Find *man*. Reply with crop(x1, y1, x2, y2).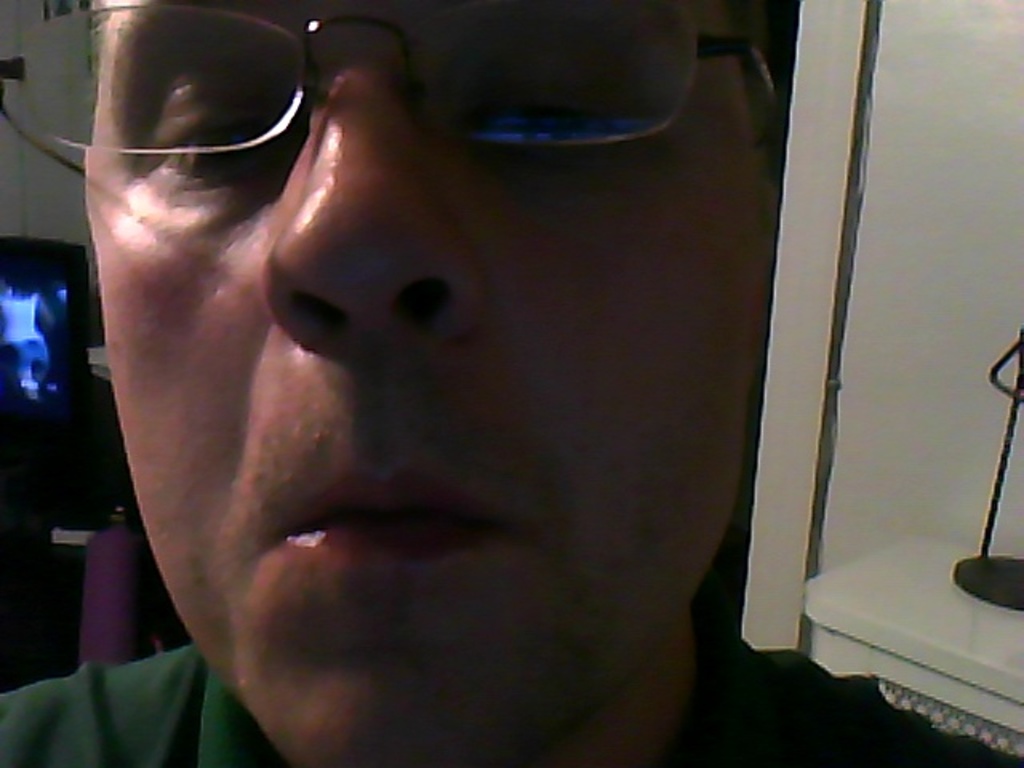
crop(0, 0, 1022, 766).
